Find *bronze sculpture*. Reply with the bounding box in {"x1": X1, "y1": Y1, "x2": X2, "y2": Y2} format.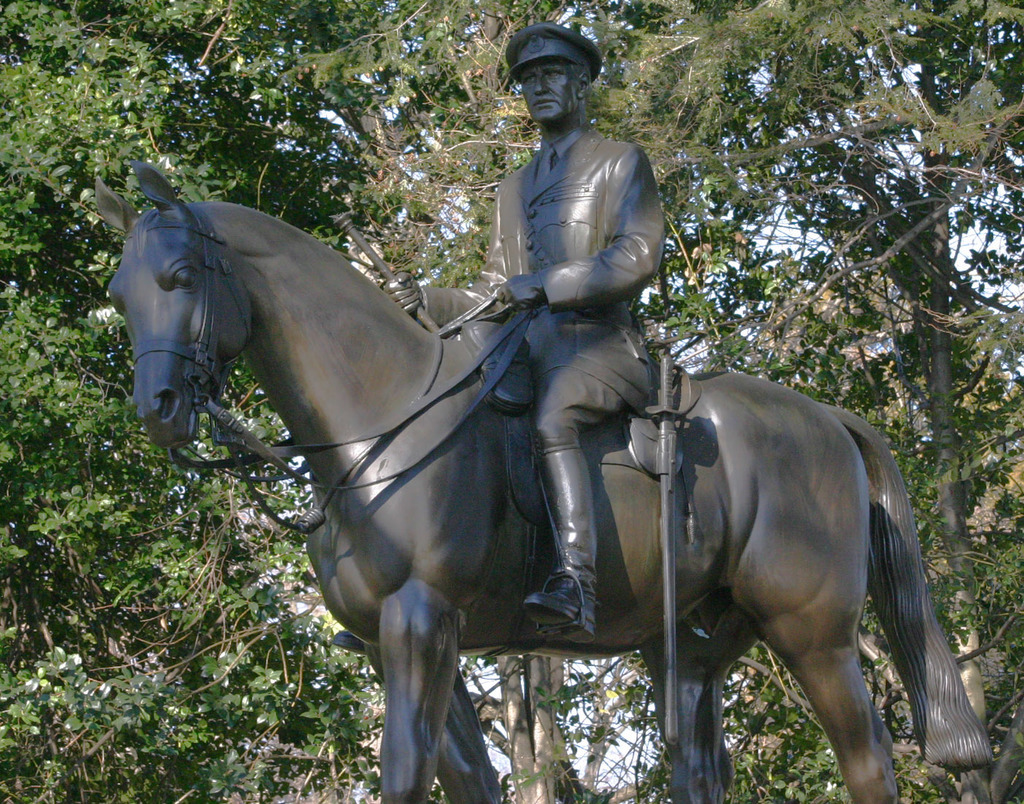
{"x1": 134, "y1": 69, "x2": 1023, "y2": 770}.
